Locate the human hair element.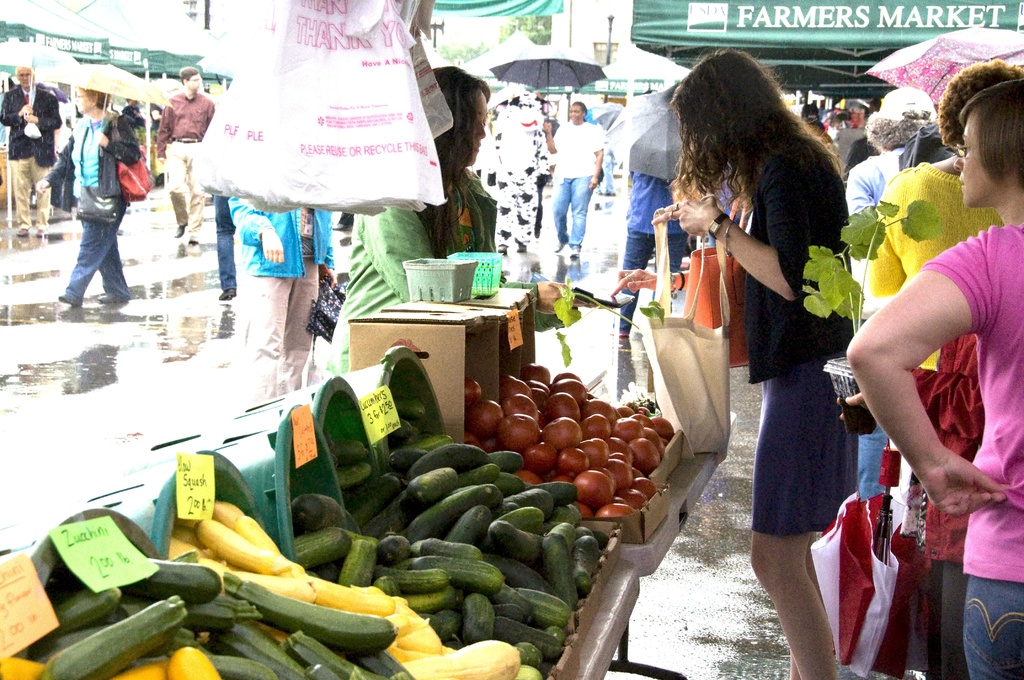
Element bbox: detection(934, 59, 1023, 151).
